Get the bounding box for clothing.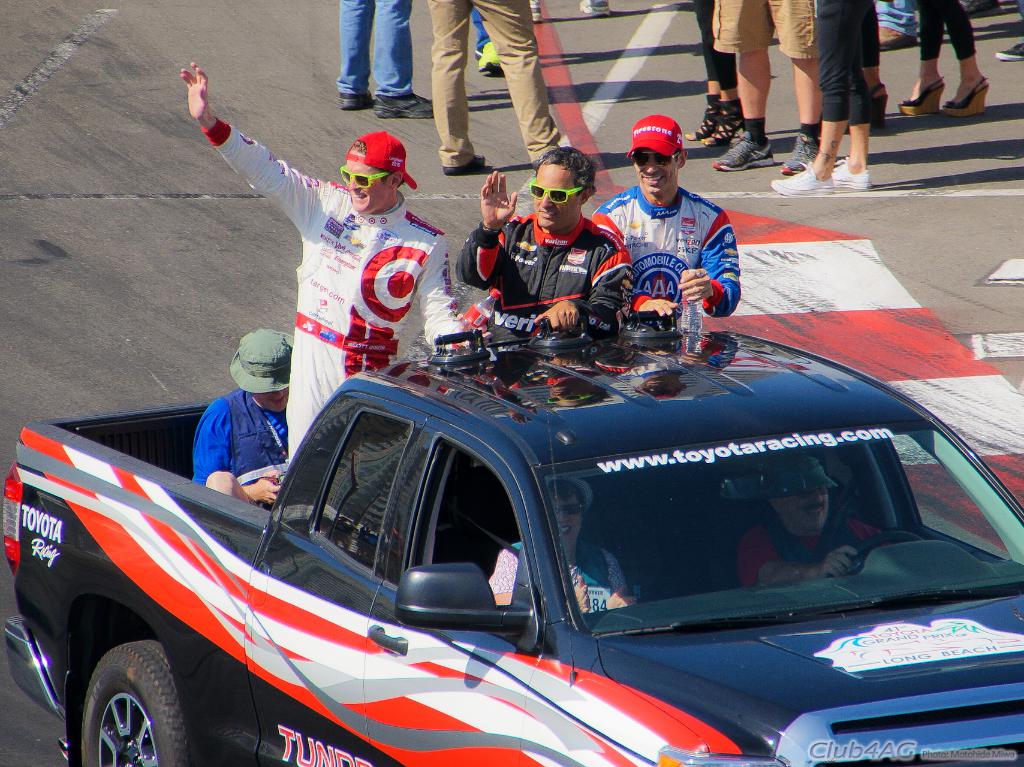
select_region(333, 0, 413, 104).
